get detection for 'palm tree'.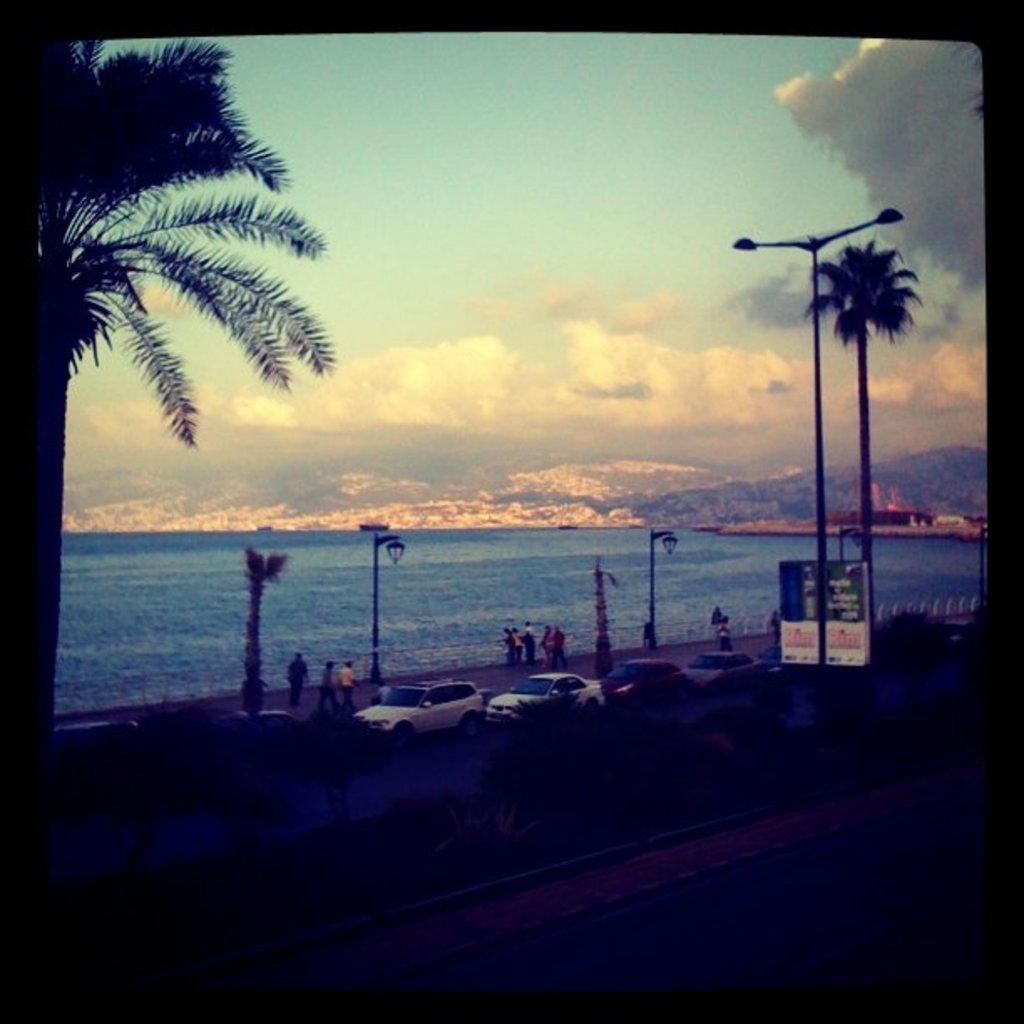
Detection: Rect(785, 248, 947, 617).
